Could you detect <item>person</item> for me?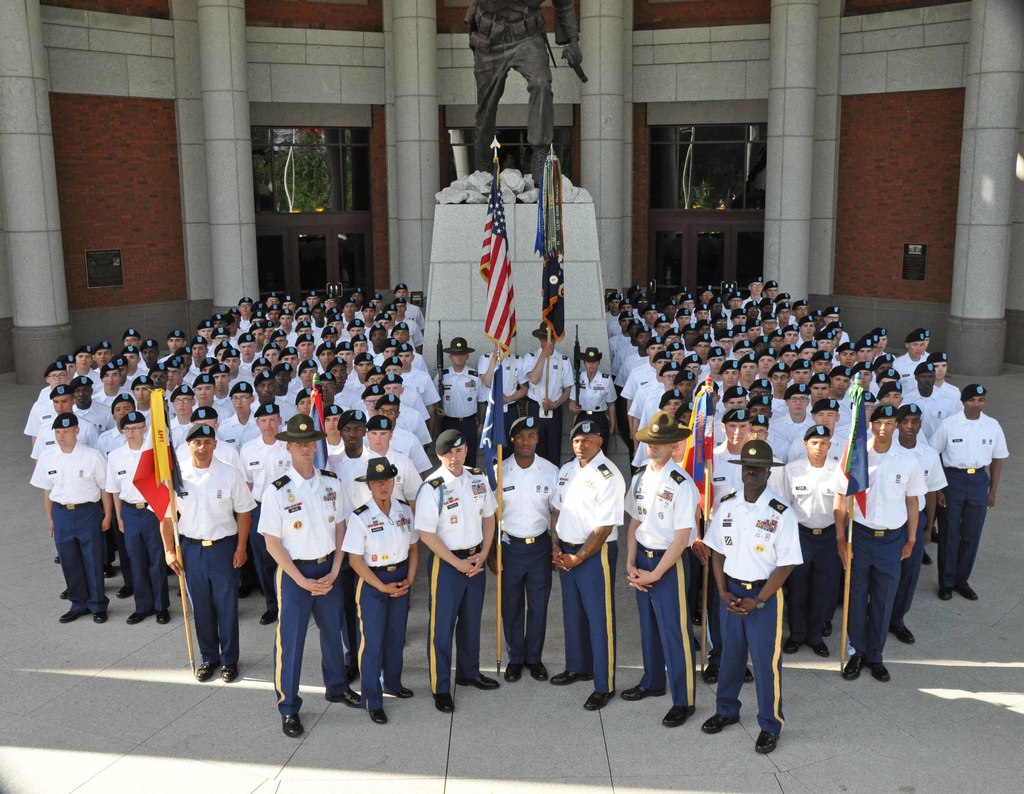
Detection result: {"x1": 247, "y1": 359, "x2": 273, "y2": 380}.
